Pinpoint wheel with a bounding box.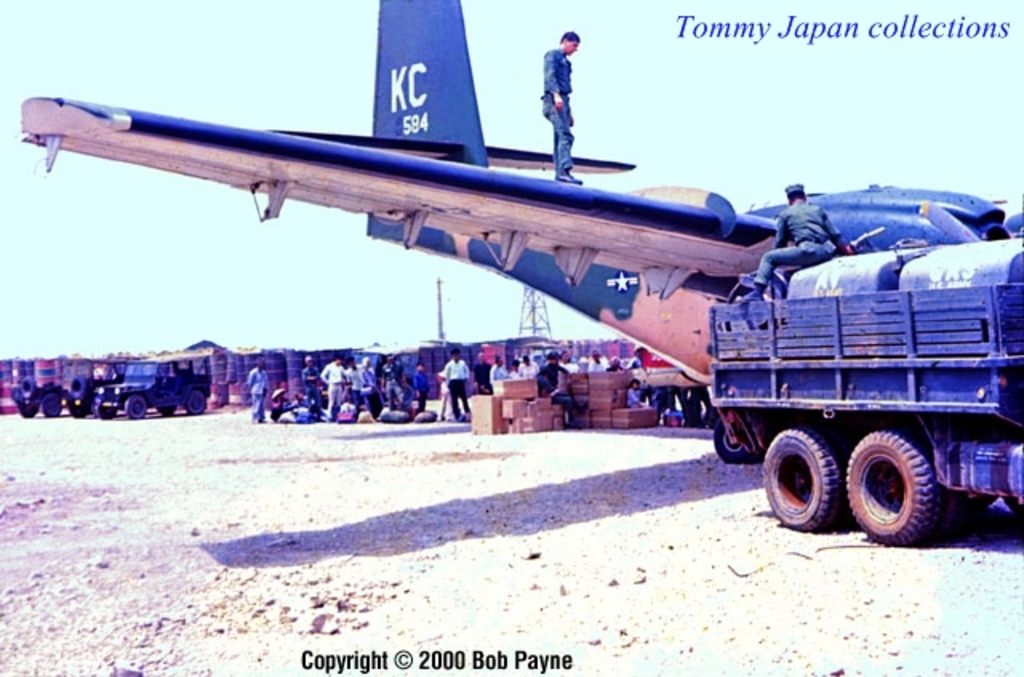
{"x1": 718, "y1": 423, "x2": 757, "y2": 466}.
